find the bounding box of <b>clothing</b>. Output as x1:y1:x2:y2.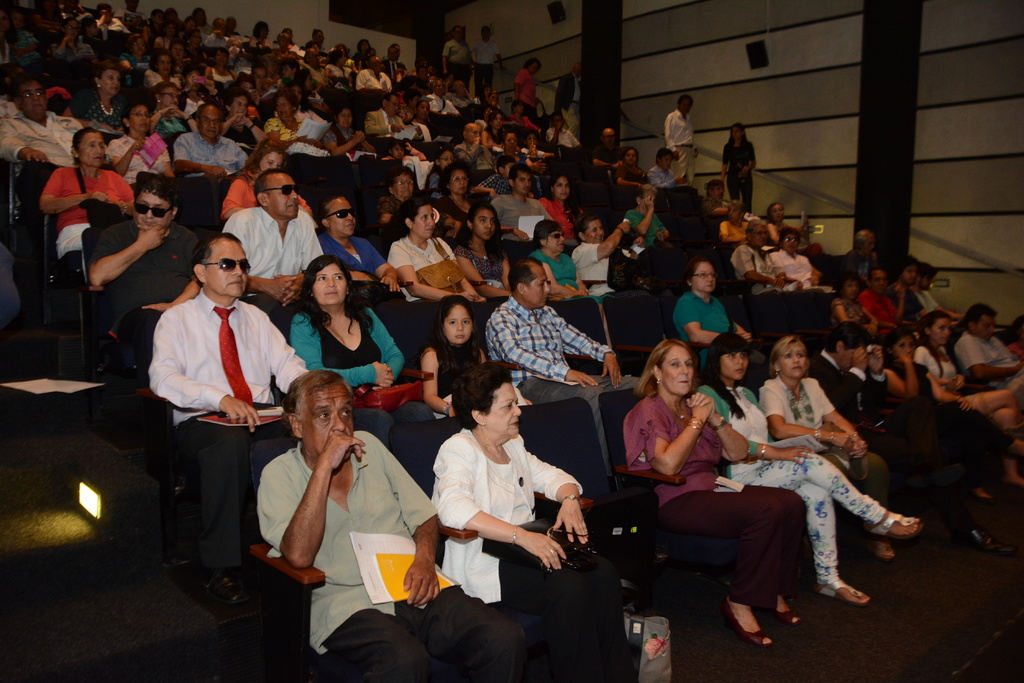
516:69:538:119.
